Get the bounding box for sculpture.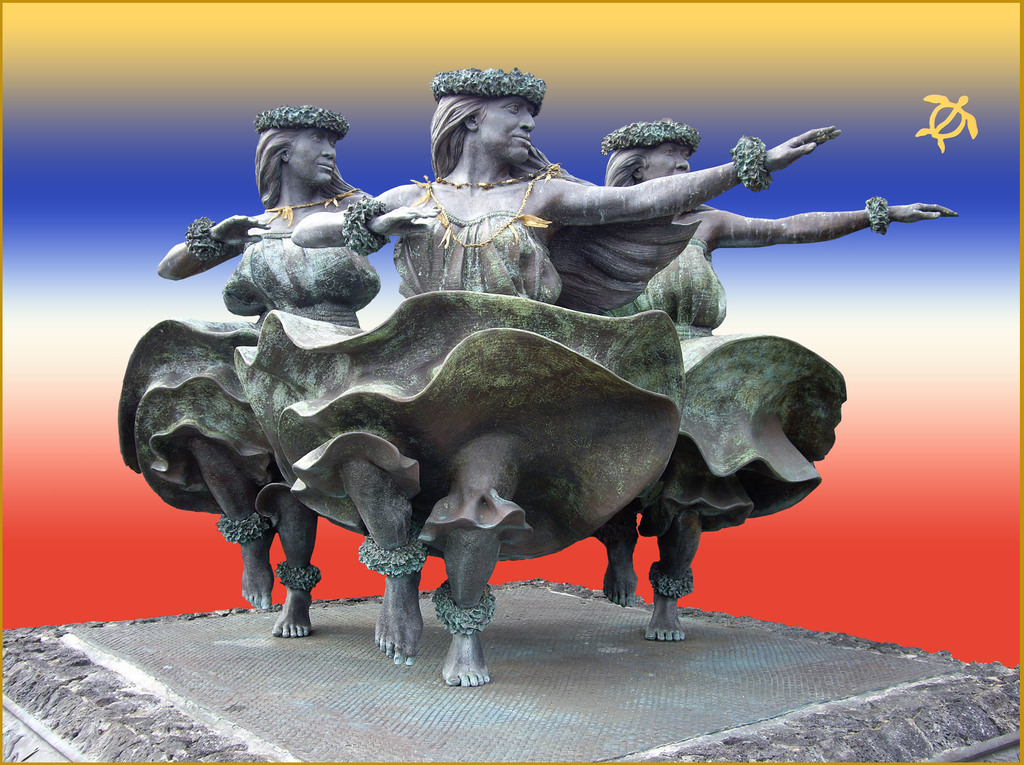
(x1=112, y1=62, x2=854, y2=684).
